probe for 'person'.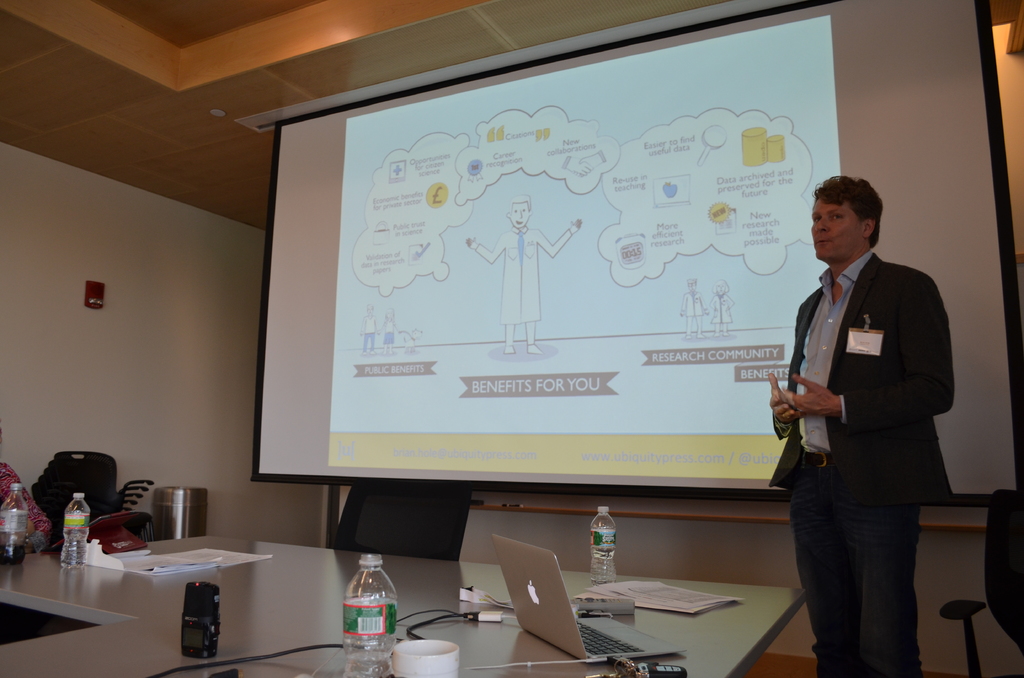
Probe result: (710, 278, 735, 335).
